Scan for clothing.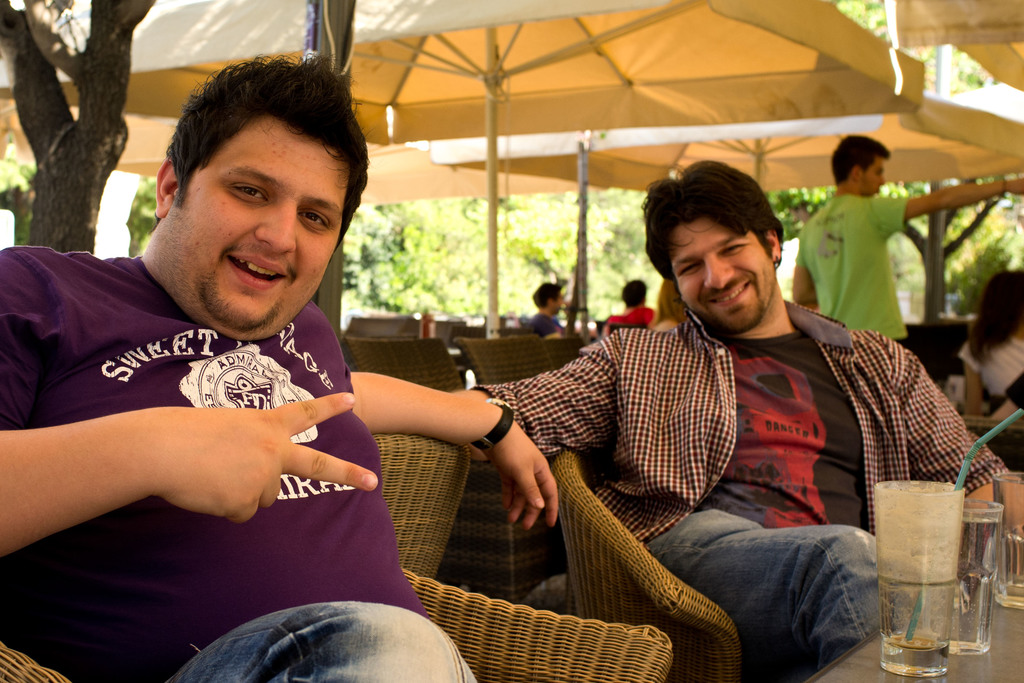
Scan result: bbox=(956, 336, 1023, 431).
